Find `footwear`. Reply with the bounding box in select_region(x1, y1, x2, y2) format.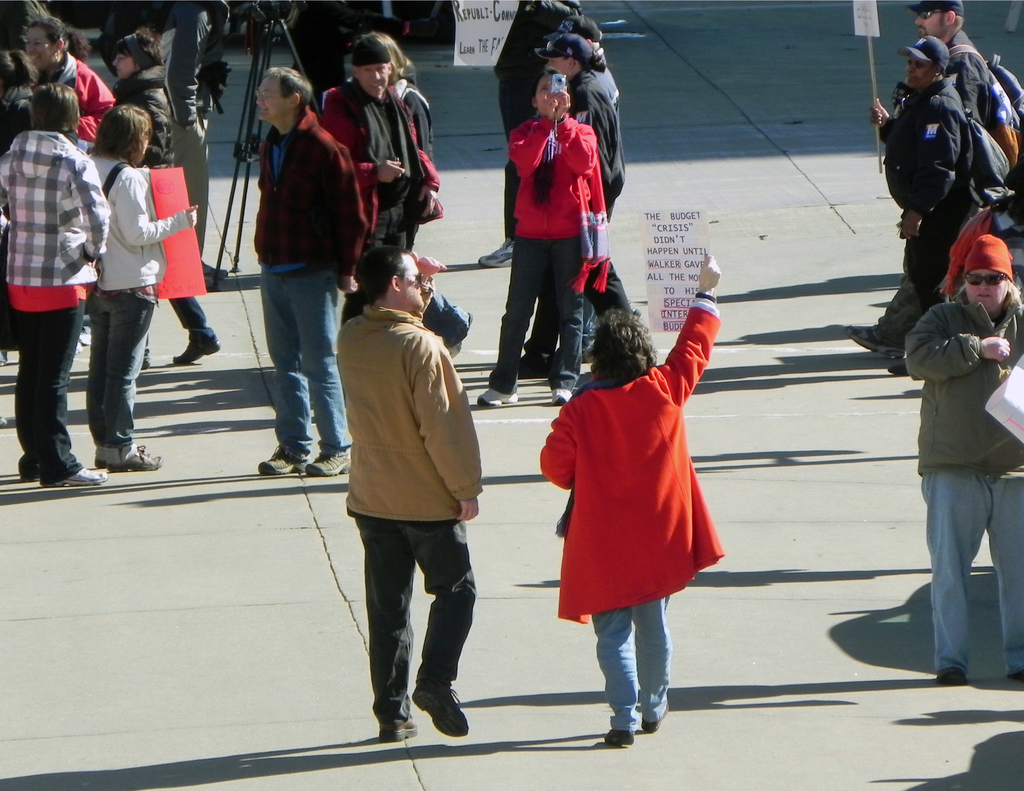
select_region(938, 667, 966, 687).
